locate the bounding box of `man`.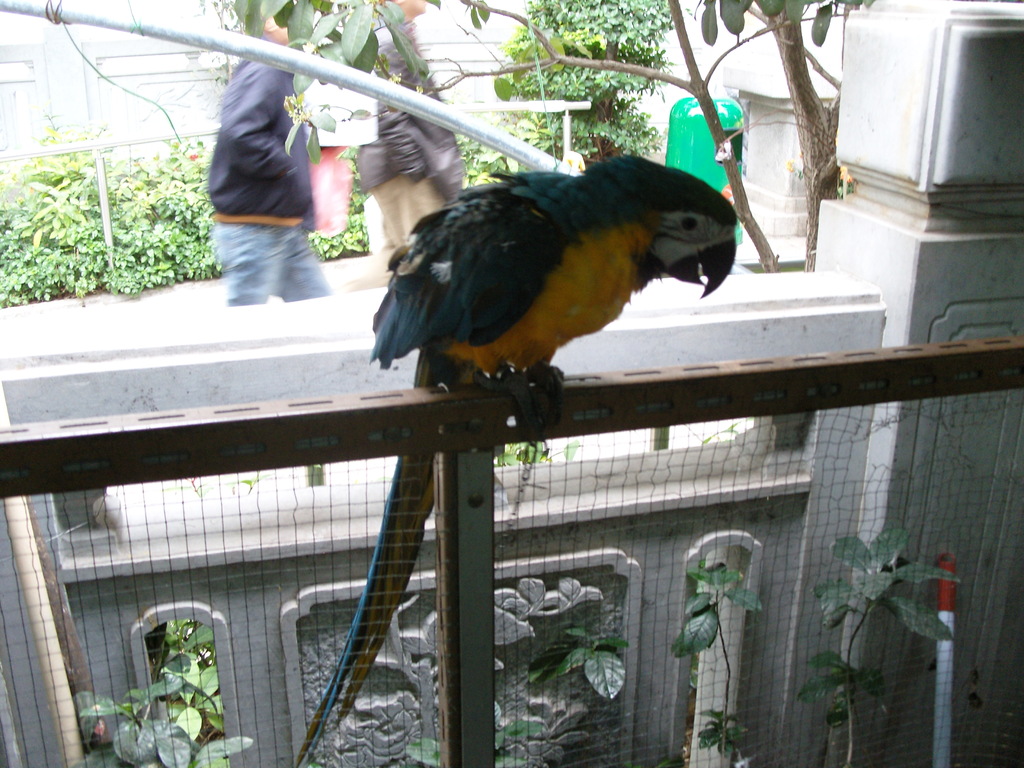
Bounding box: (x1=206, y1=0, x2=335, y2=307).
